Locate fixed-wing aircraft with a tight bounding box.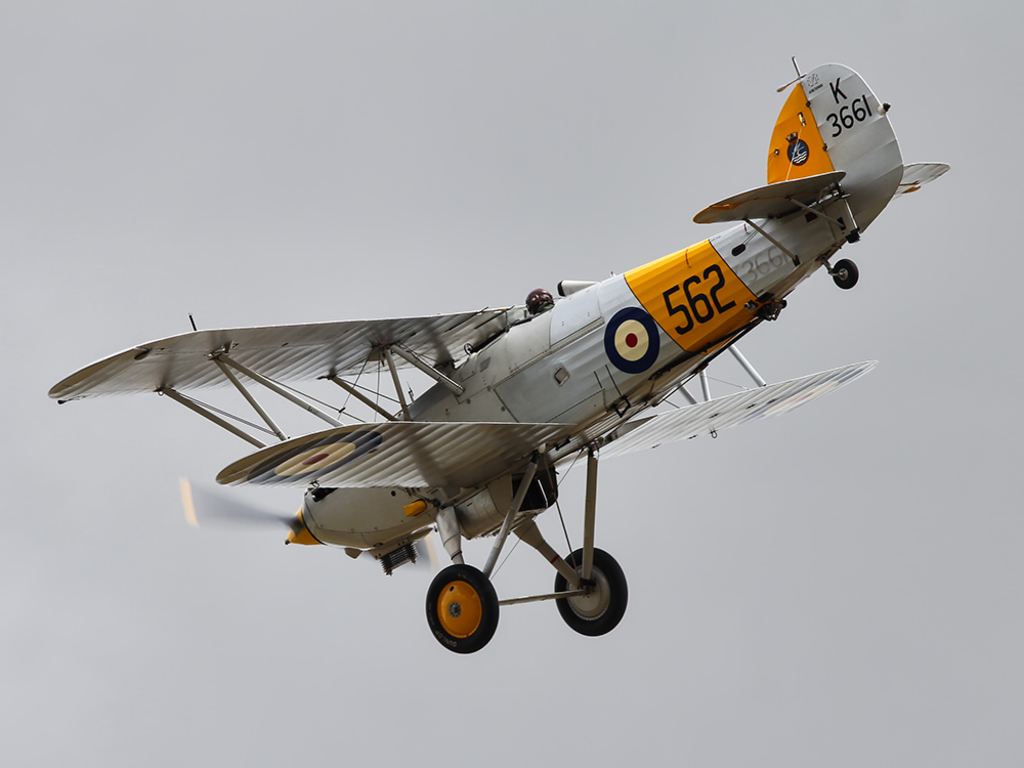
(left=49, top=52, right=949, bottom=651).
